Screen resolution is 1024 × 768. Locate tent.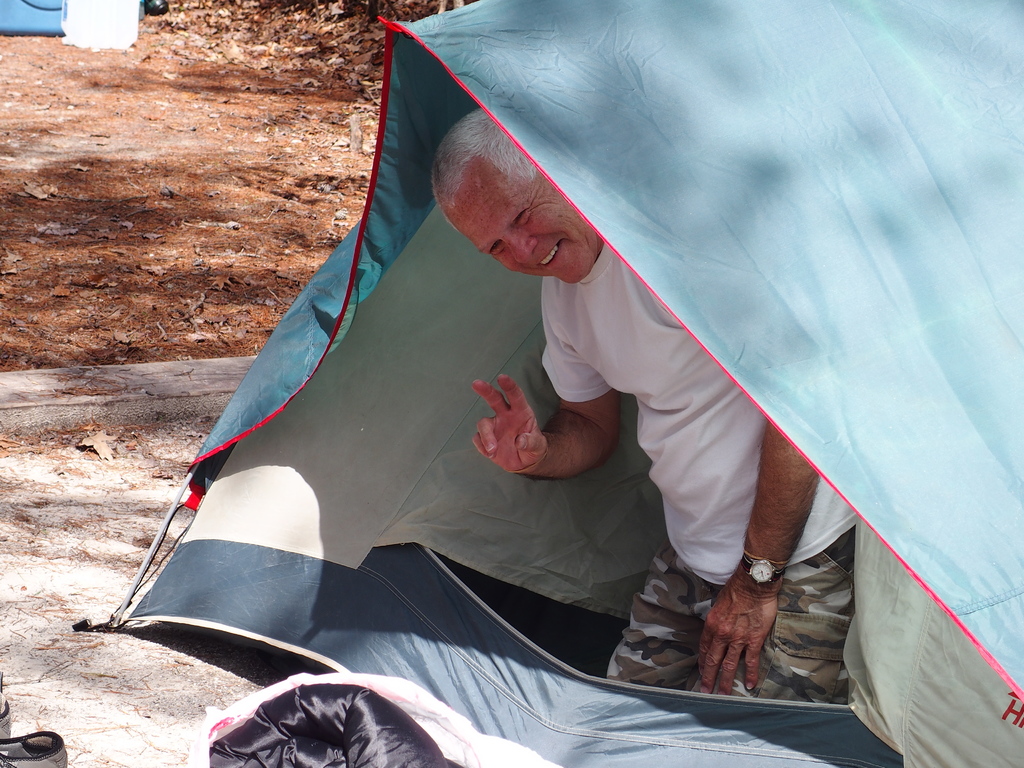
x1=29 y1=45 x2=1023 y2=767.
